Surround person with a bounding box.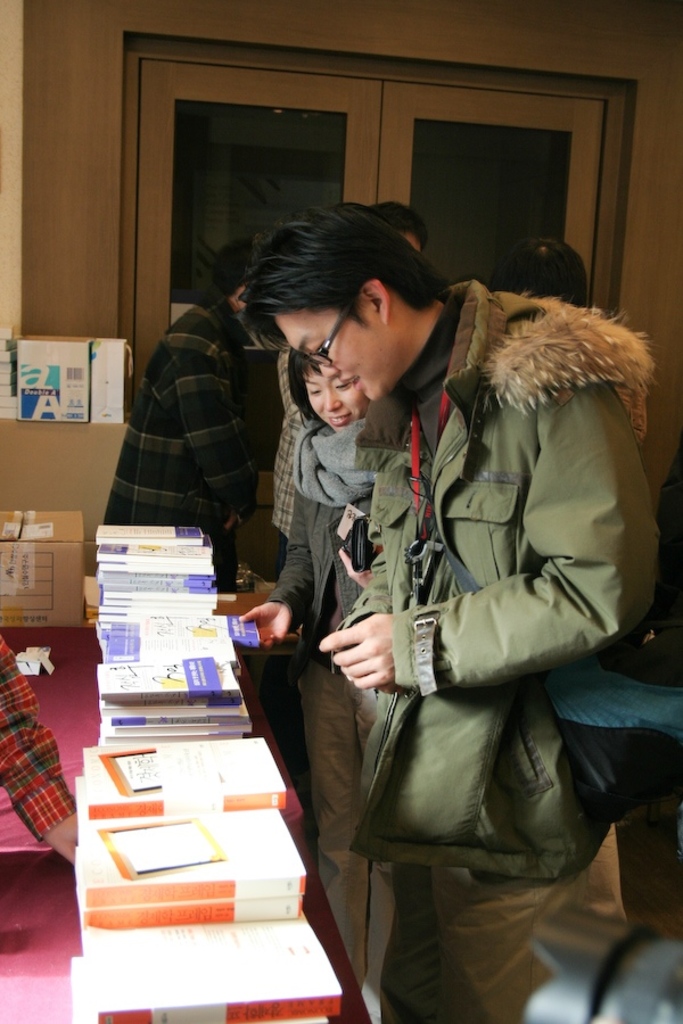
x1=247 y1=158 x2=627 y2=989.
